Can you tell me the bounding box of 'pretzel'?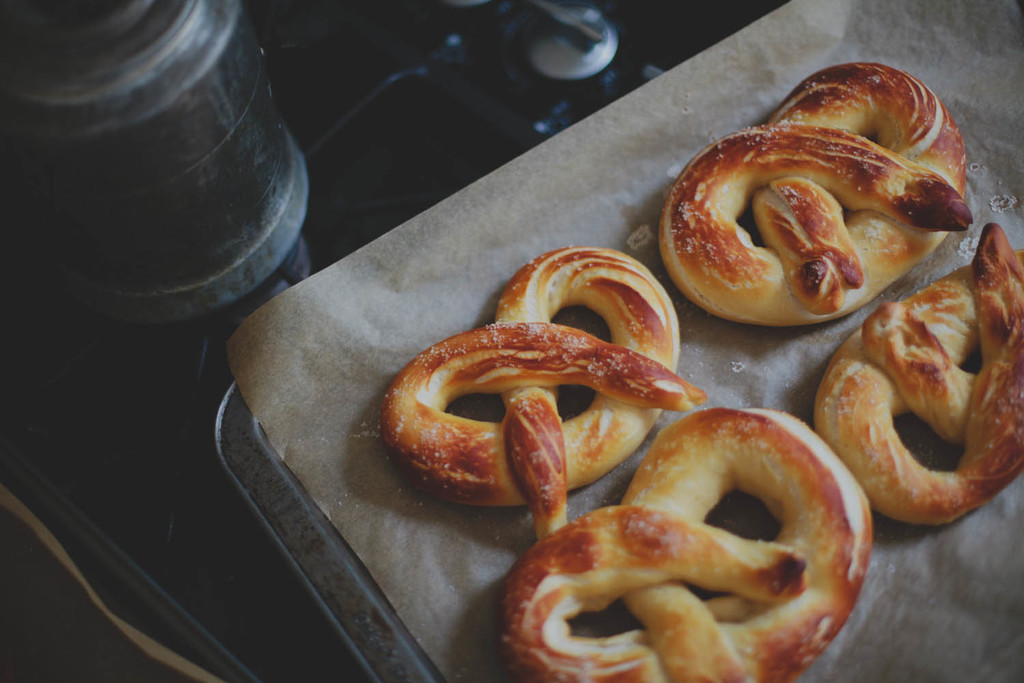
(x1=505, y1=404, x2=879, y2=682).
